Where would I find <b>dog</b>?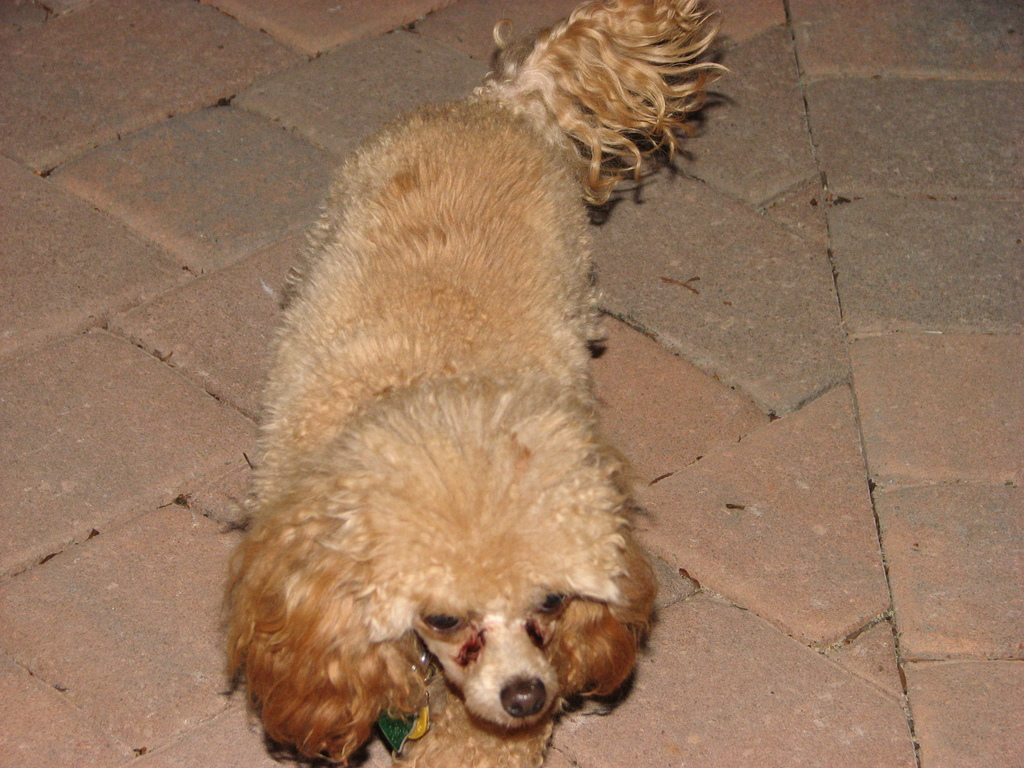
At detection(201, 0, 740, 767).
